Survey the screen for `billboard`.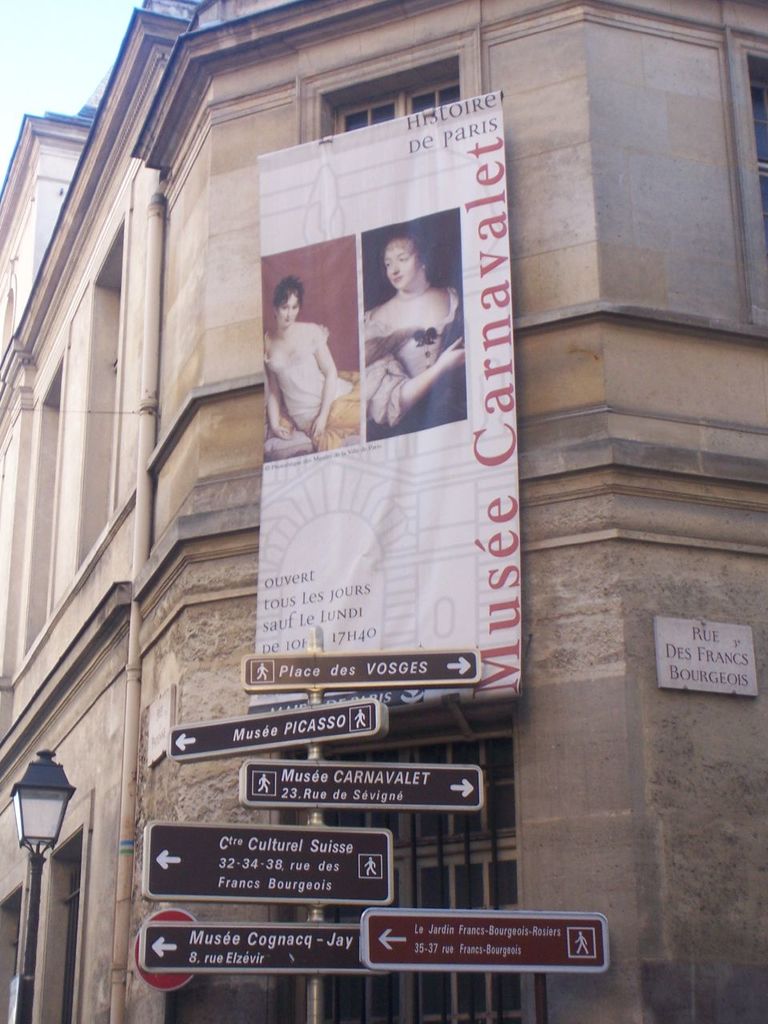
Survey found: box(175, 700, 373, 755).
